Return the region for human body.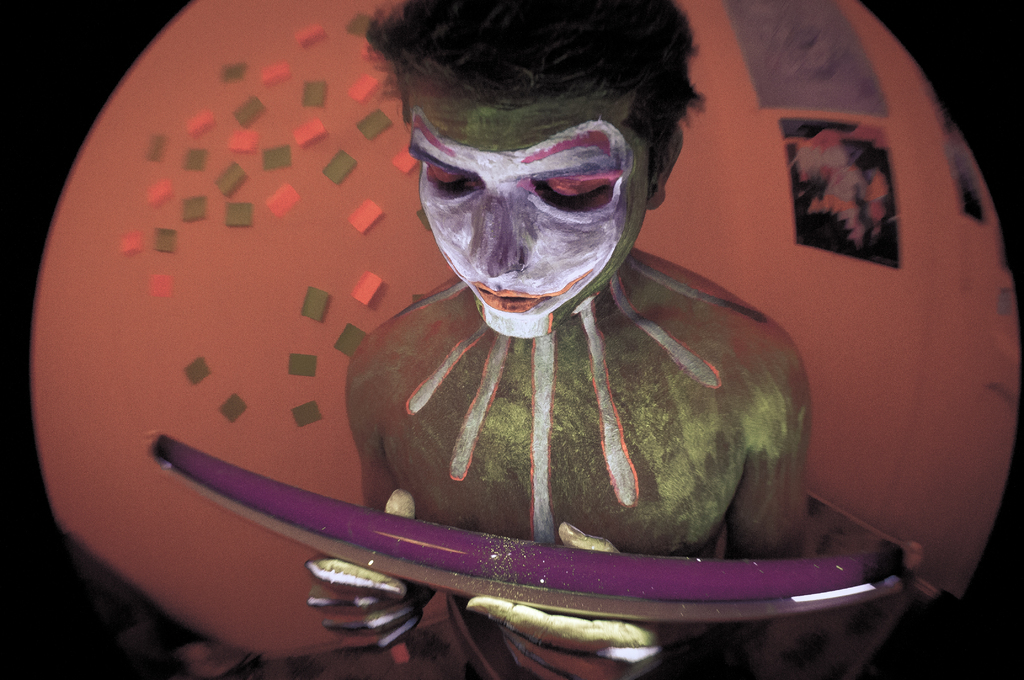
[x1=313, y1=1, x2=810, y2=679].
